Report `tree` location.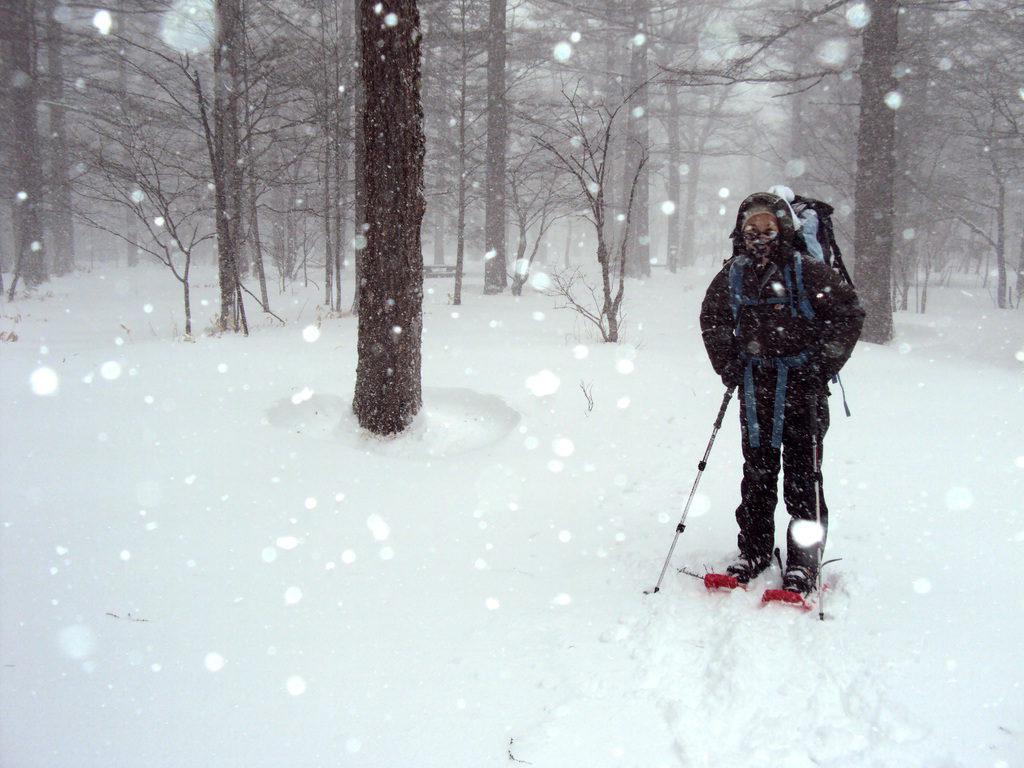
Report: (x1=269, y1=0, x2=359, y2=327).
